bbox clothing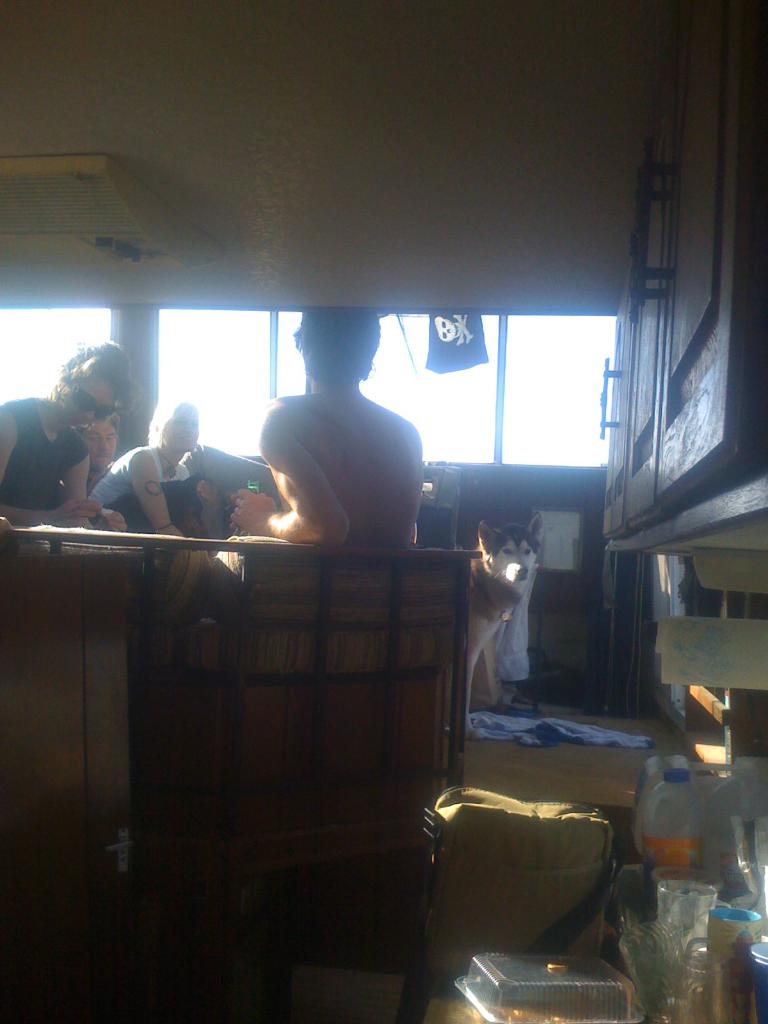
(0,393,91,502)
